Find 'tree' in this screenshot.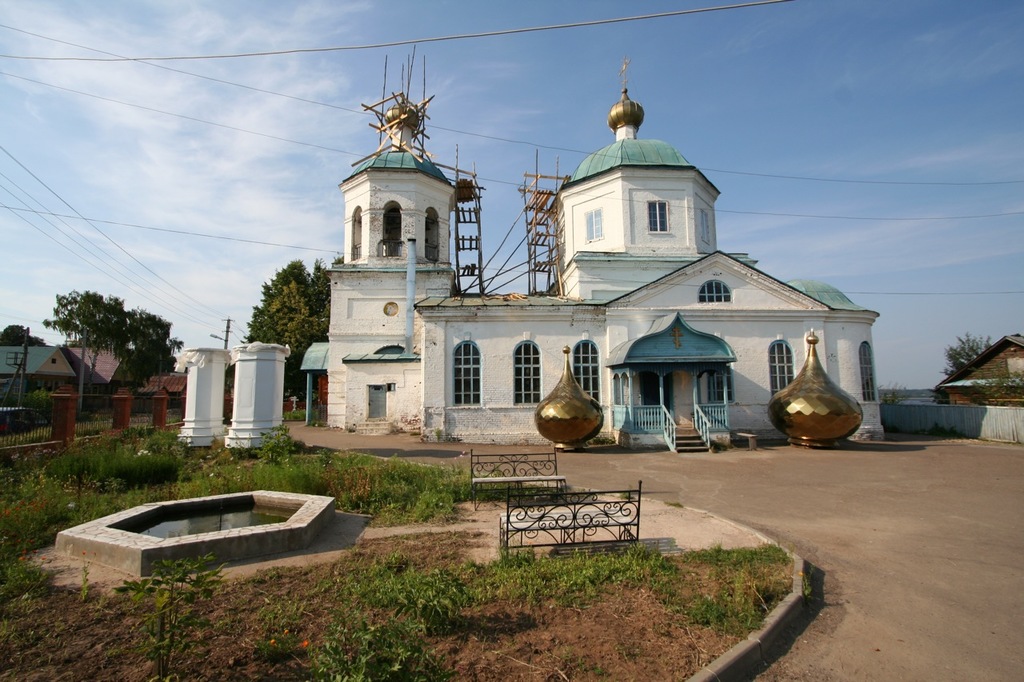
The bounding box for 'tree' is locate(39, 278, 133, 428).
